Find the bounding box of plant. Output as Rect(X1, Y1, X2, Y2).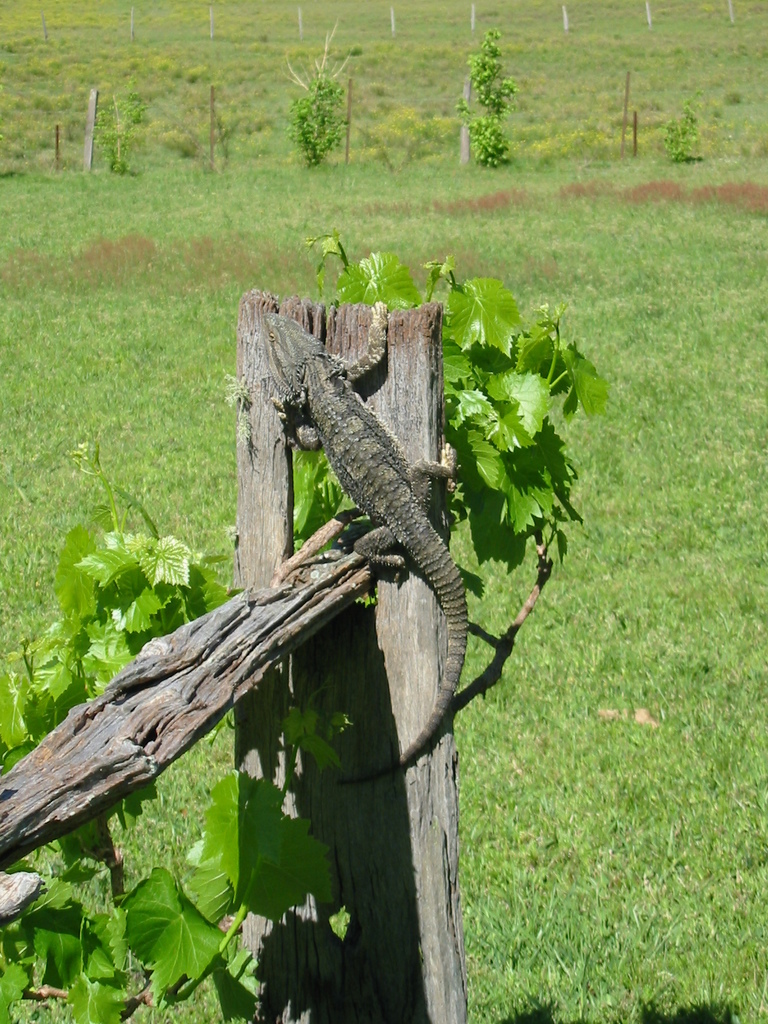
Rect(444, 17, 518, 173).
